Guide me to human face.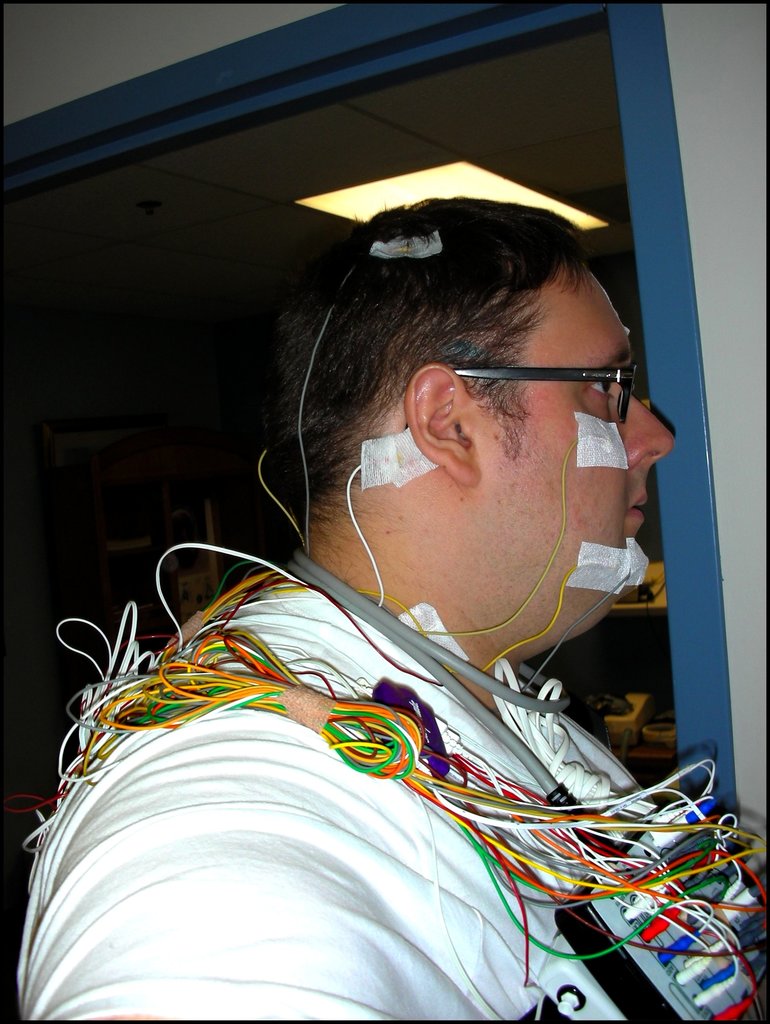
Guidance: pyautogui.locateOnScreen(458, 264, 672, 634).
